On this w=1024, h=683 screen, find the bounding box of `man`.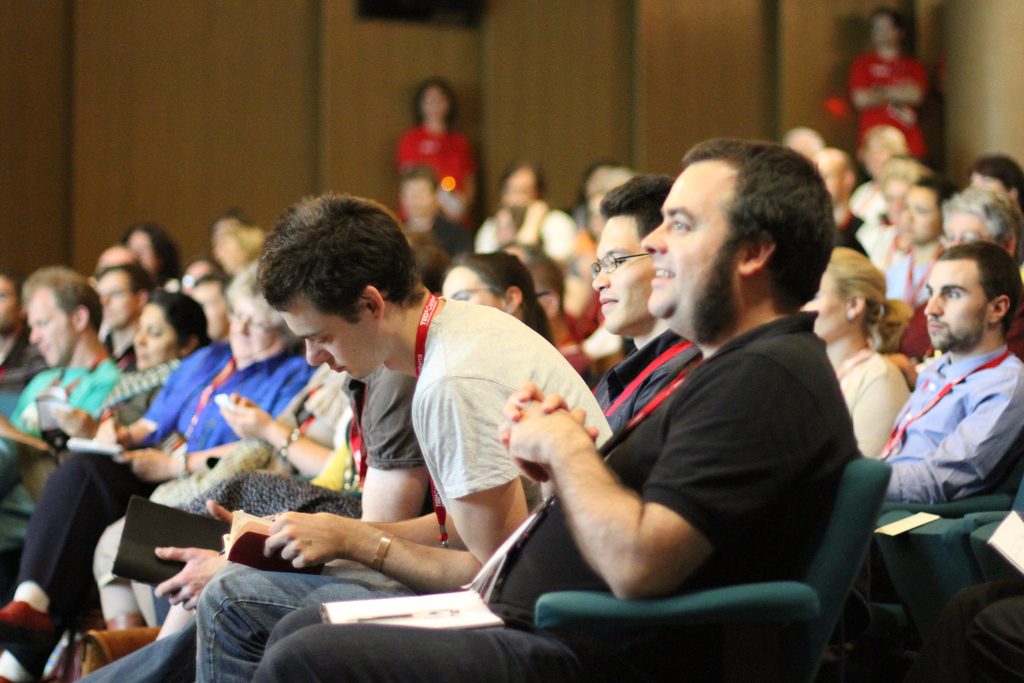
Bounding box: region(971, 152, 1023, 210).
